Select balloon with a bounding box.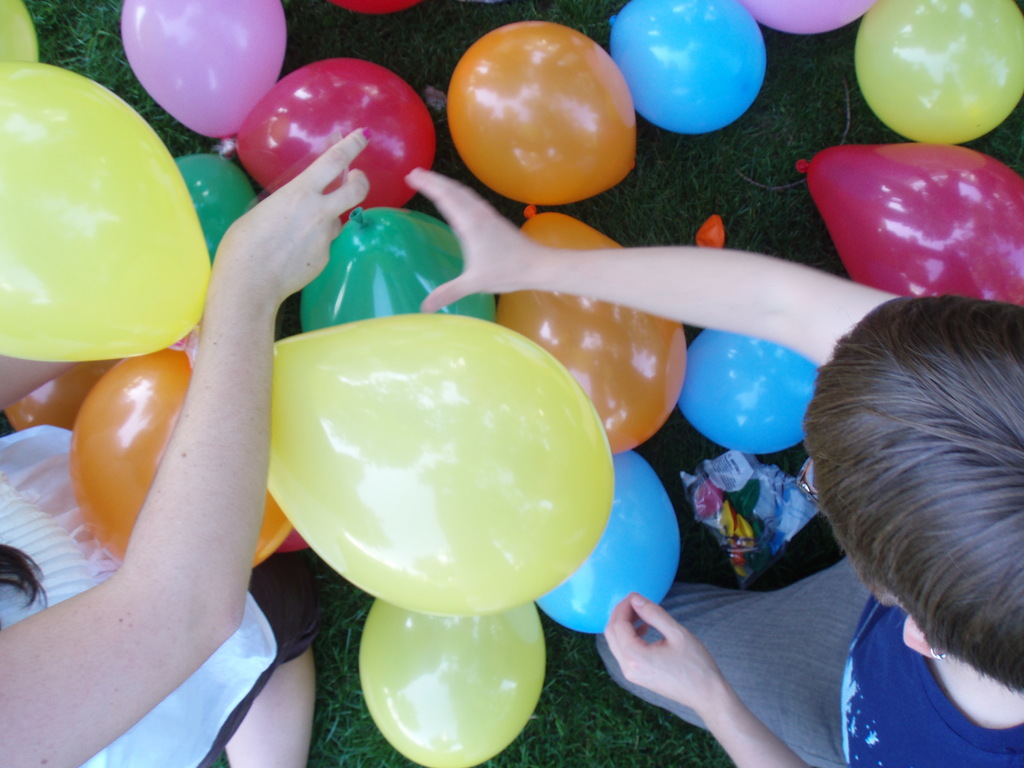
region(358, 597, 549, 767).
